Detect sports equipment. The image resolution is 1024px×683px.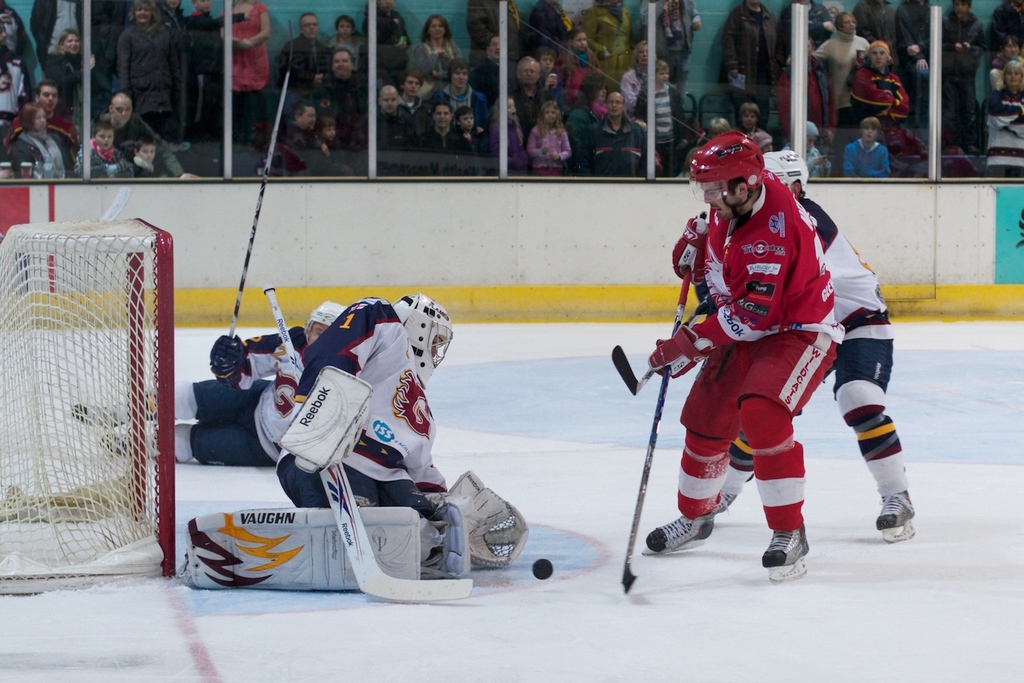
<region>281, 365, 372, 473</region>.
